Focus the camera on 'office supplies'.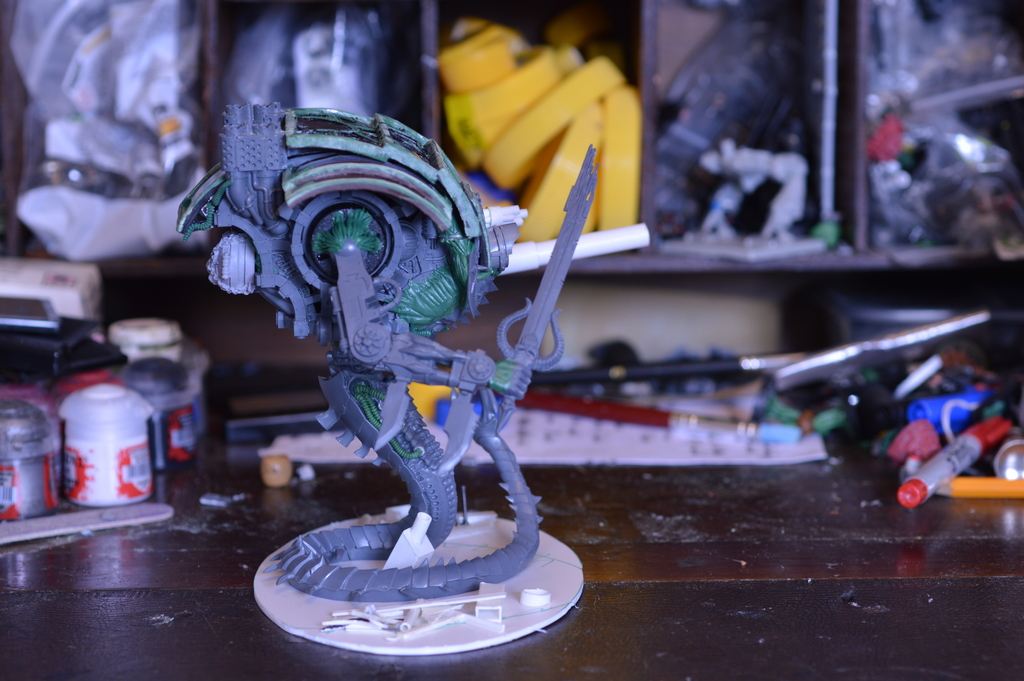
Focus region: pyautogui.locateOnScreen(894, 421, 934, 473).
